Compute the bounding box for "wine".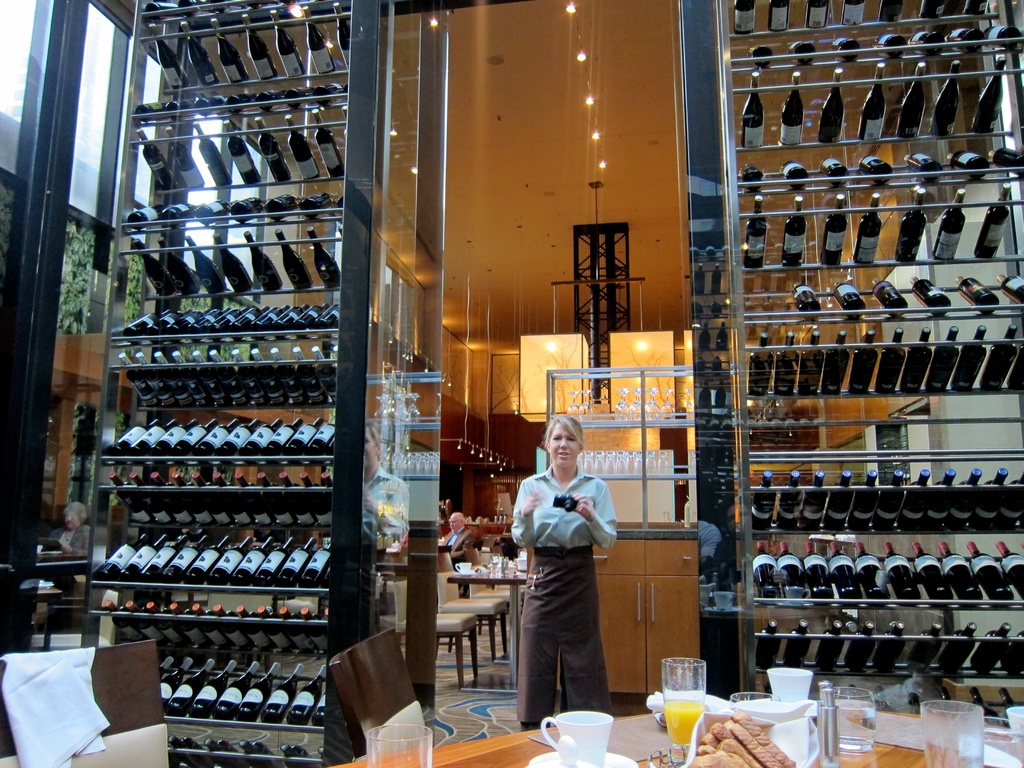
x1=820 y1=195 x2=847 y2=264.
